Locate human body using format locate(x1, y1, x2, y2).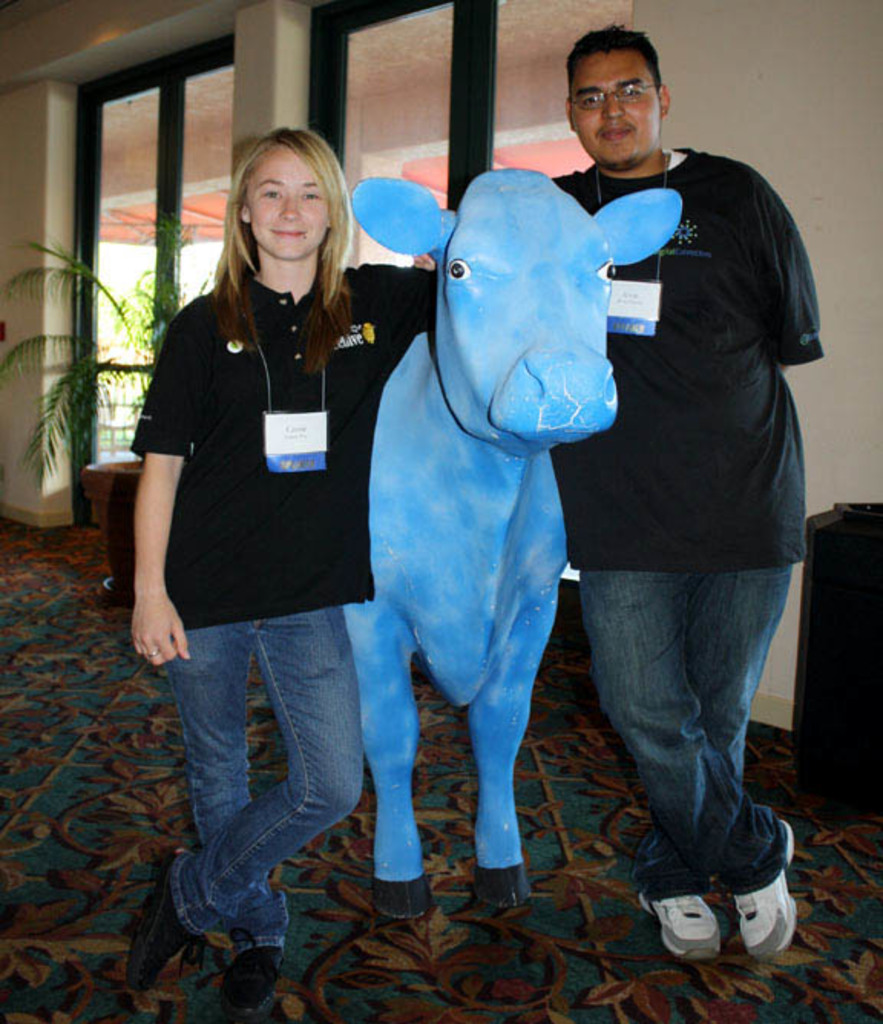
locate(129, 126, 428, 944).
